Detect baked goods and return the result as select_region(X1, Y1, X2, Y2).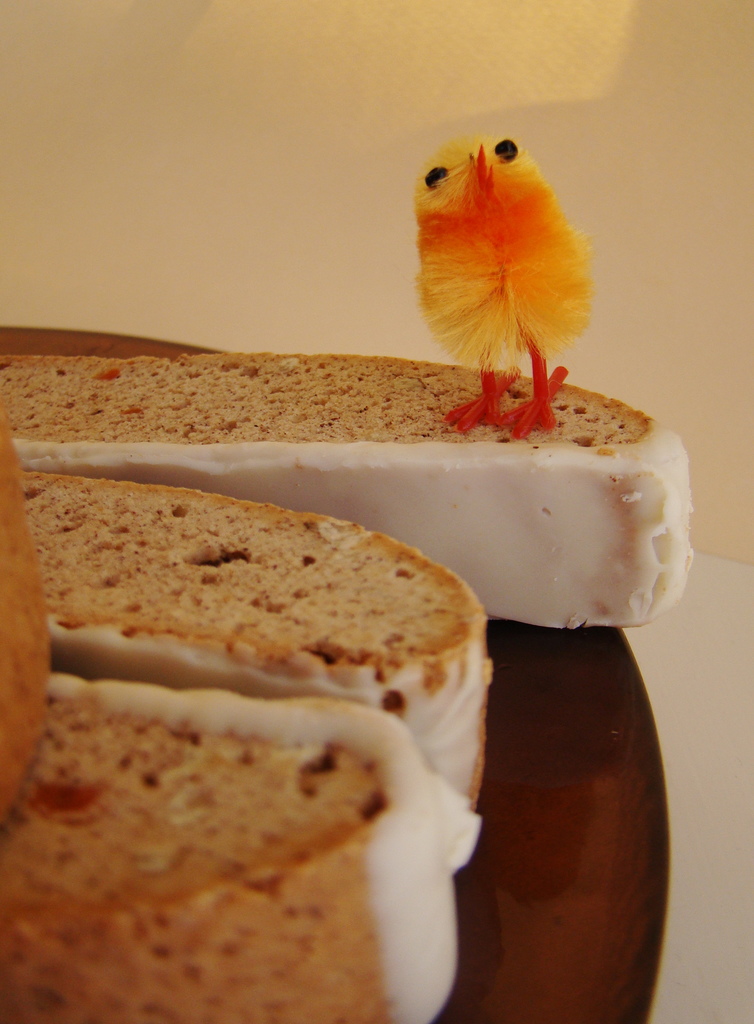
select_region(0, 392, 54, 838).
